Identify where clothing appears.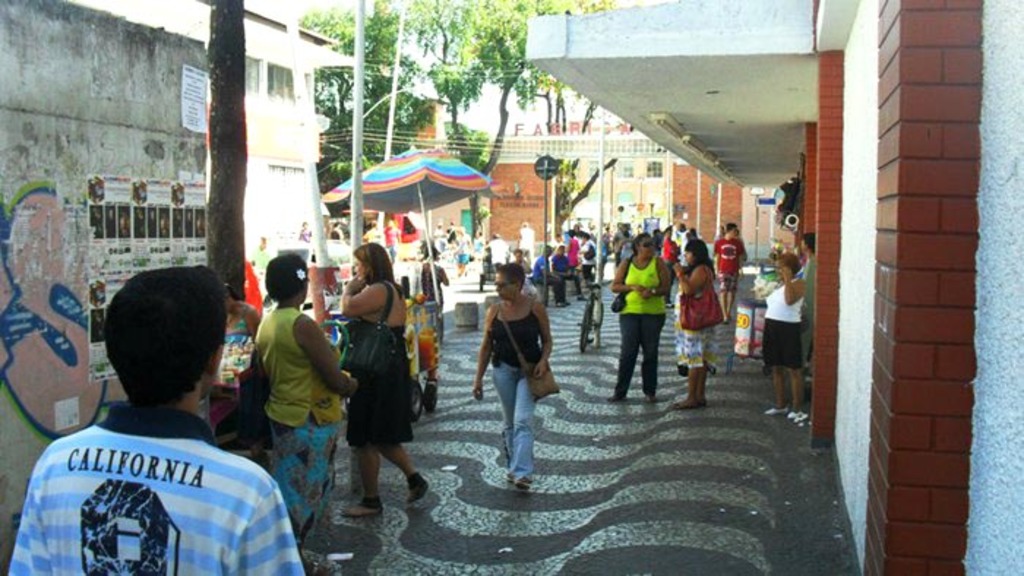
Appears at <bbox>657, 228, 677, 269</bbox>.
